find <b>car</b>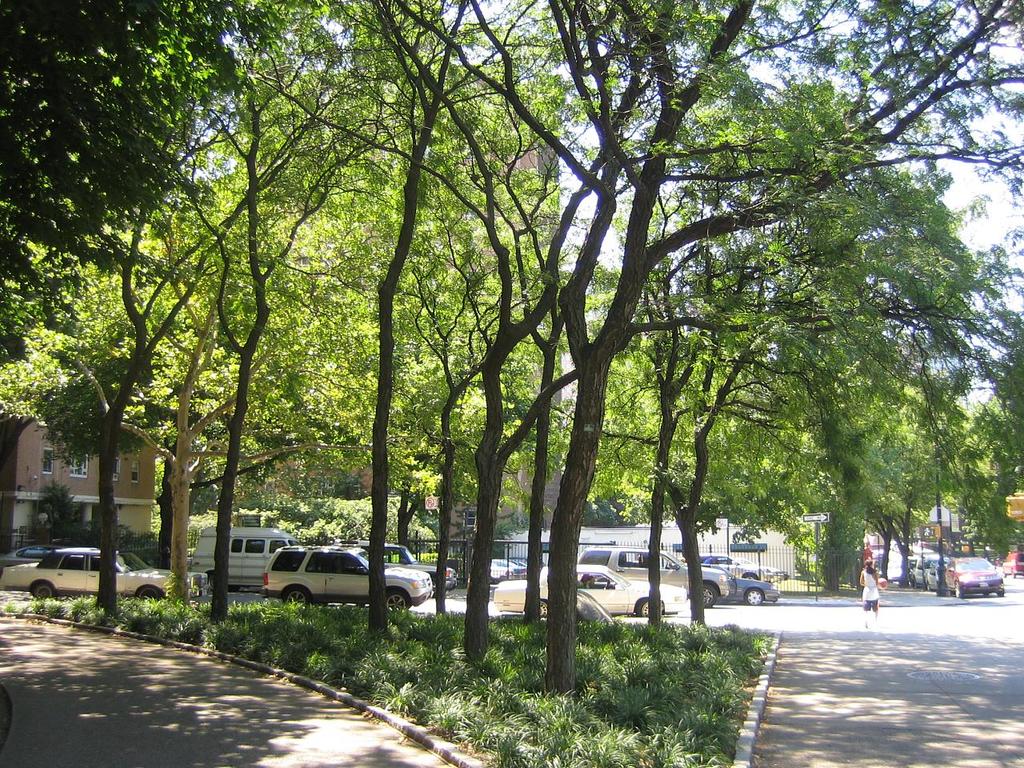
0/544/83/576
